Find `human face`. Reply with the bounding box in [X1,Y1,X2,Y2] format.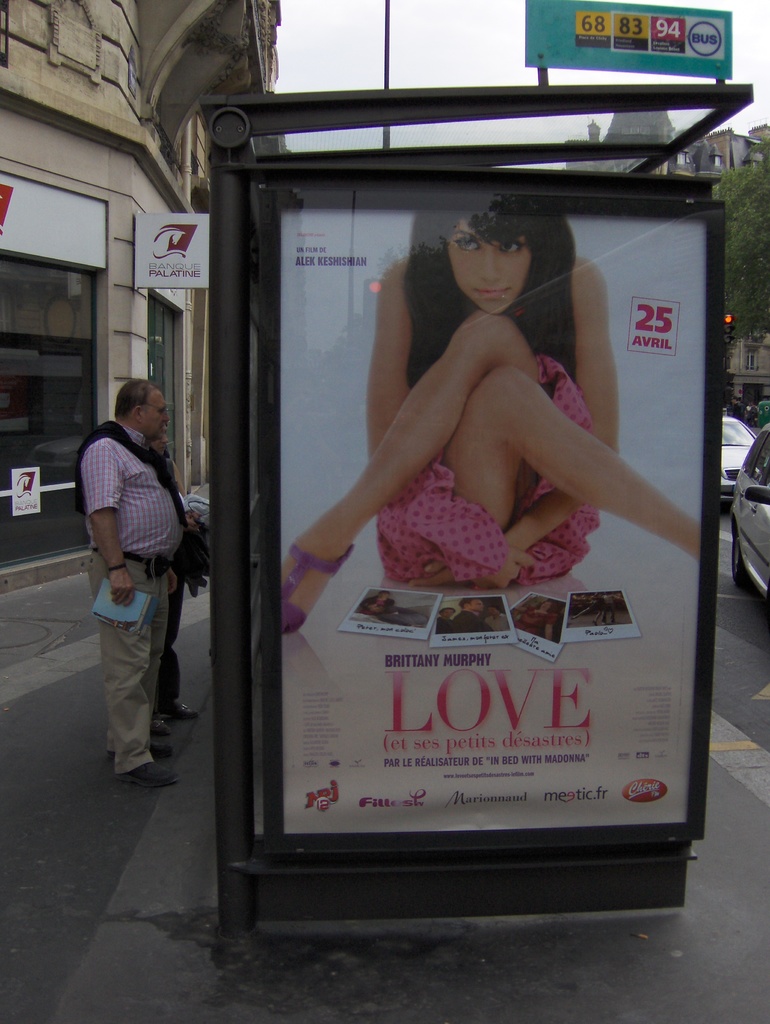
[446,221,529,319].
